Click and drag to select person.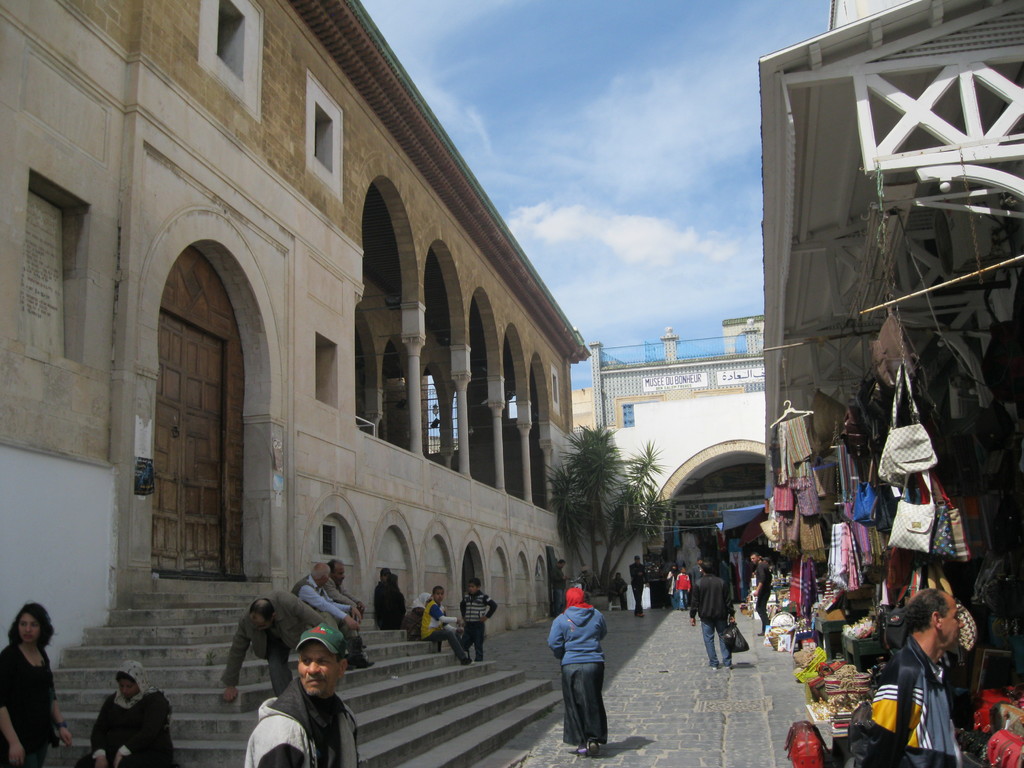
Selection: {"x1": 684, "y1": 556, "x2": 734, "y2": 669}.
